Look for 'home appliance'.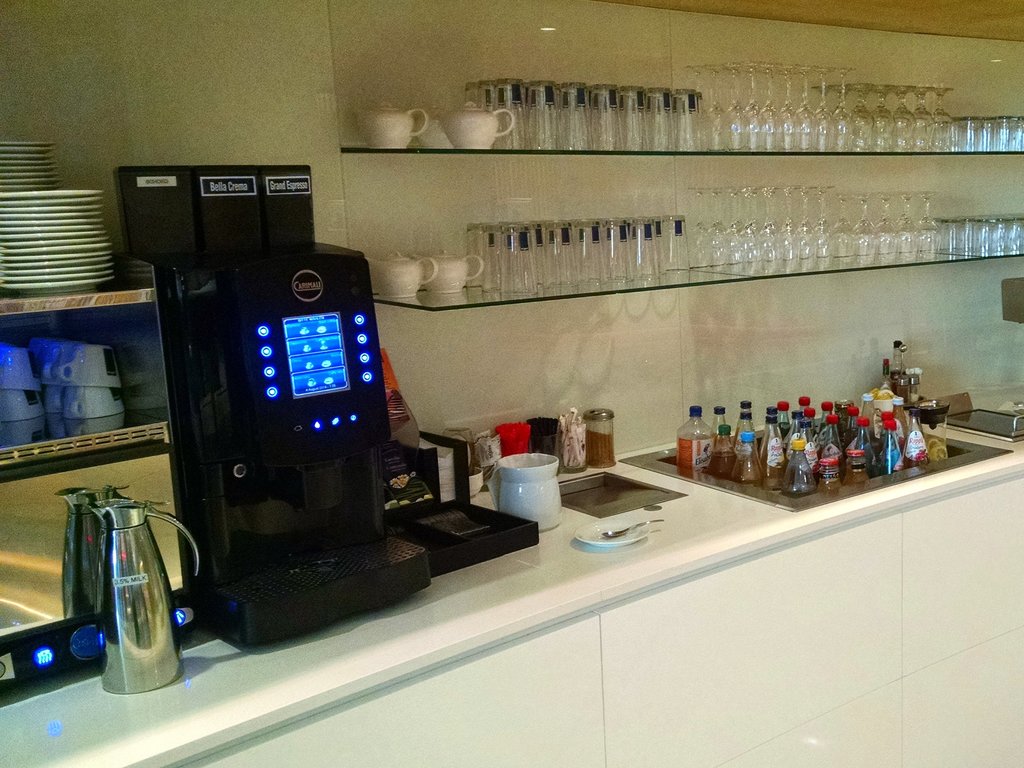
Found: 0,256,202,715.
